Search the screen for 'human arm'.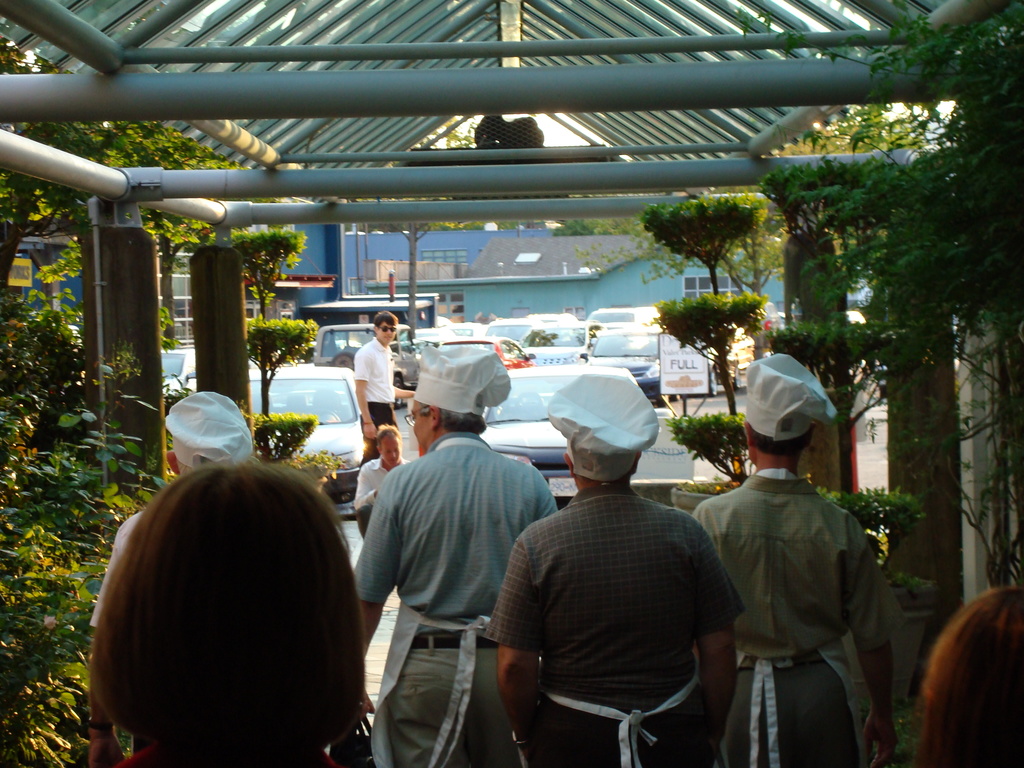
Found at pyautogui.locateOnScreen(847, 545, 900, 765).
